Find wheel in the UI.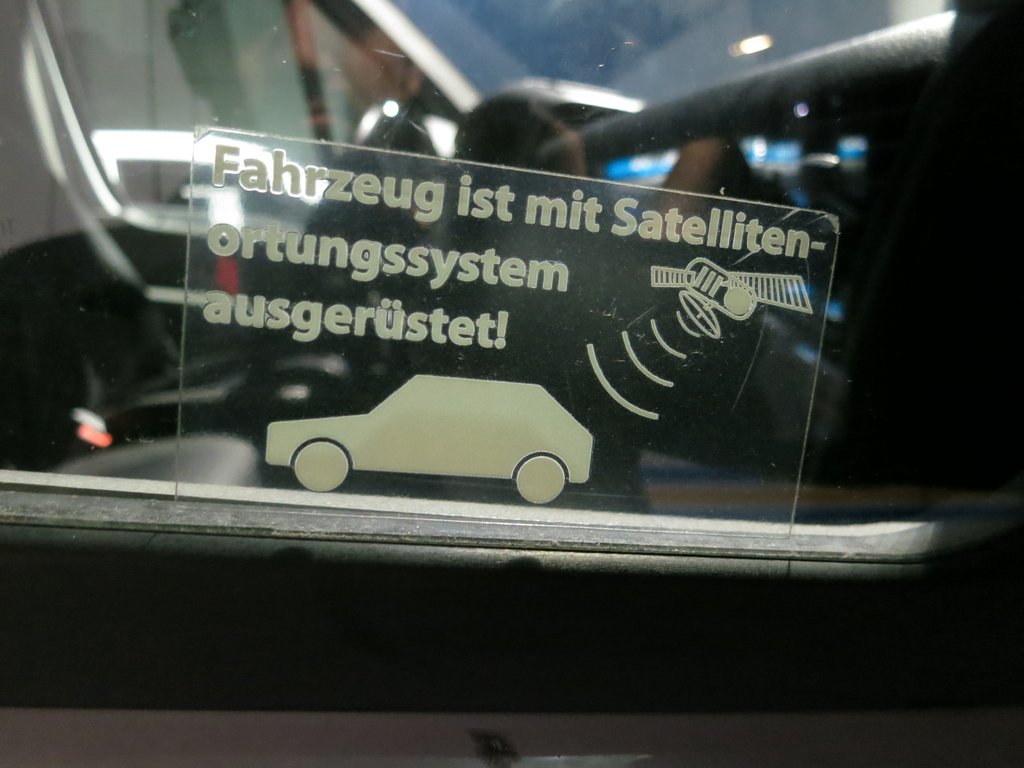
UI element at <bbox>291, 440, 352, 493</bbox>.
